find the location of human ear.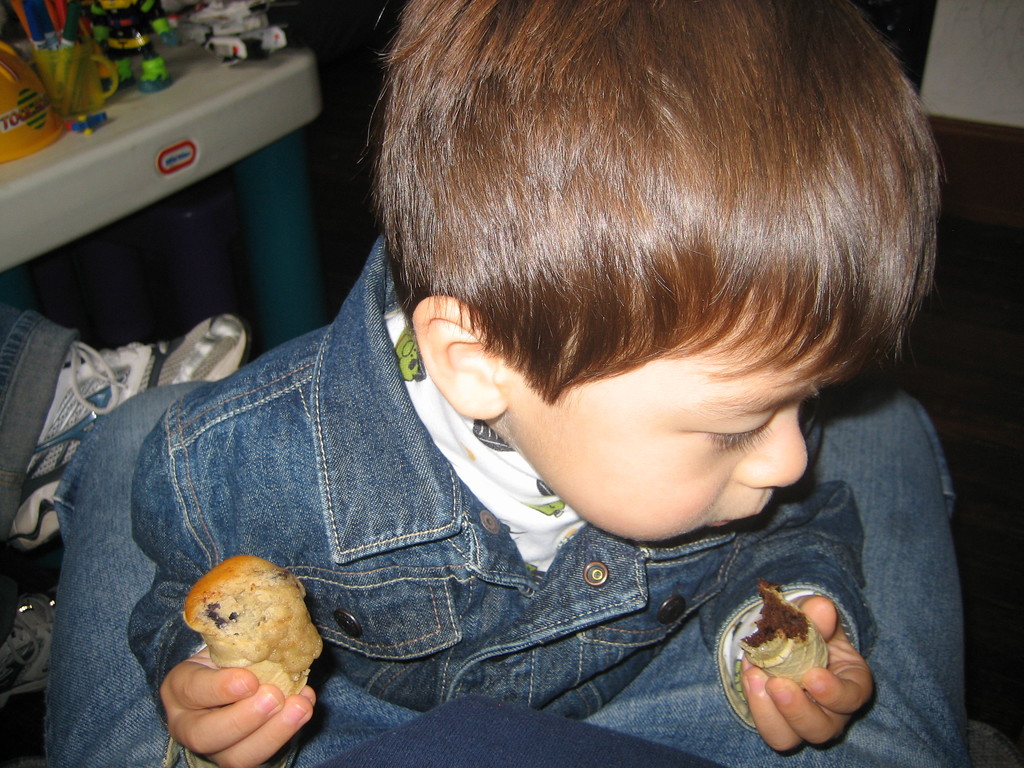
Location: [408,294,510,419].
